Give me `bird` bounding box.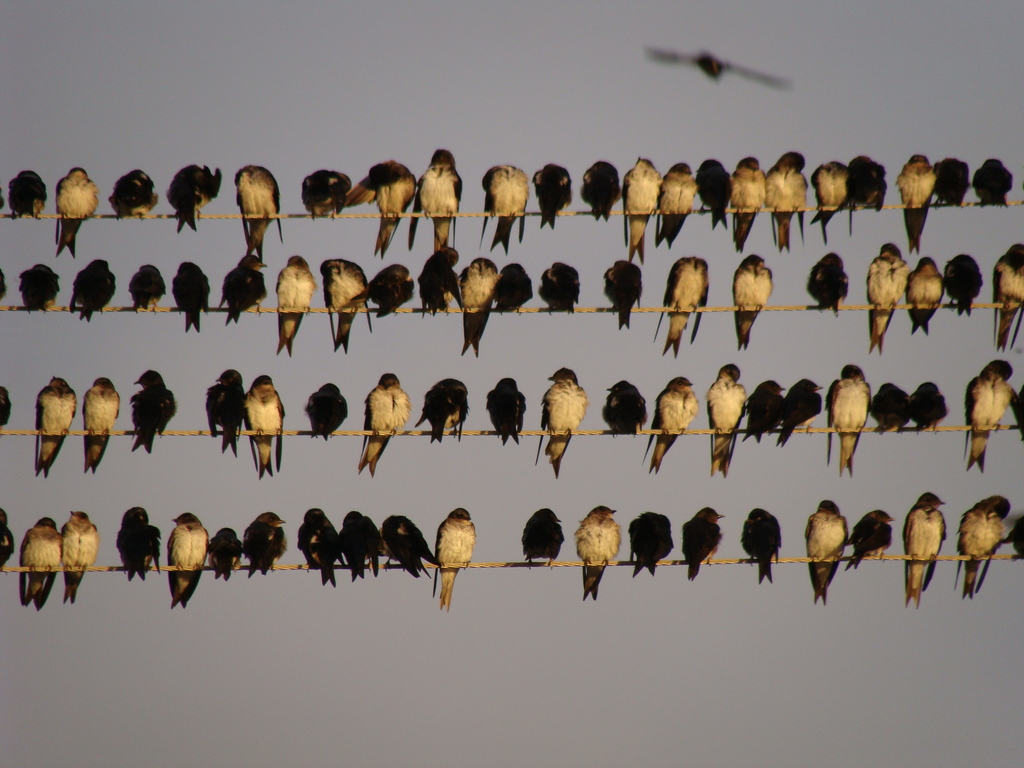
[x1=604, y1=257, x2=646, y2=328].
